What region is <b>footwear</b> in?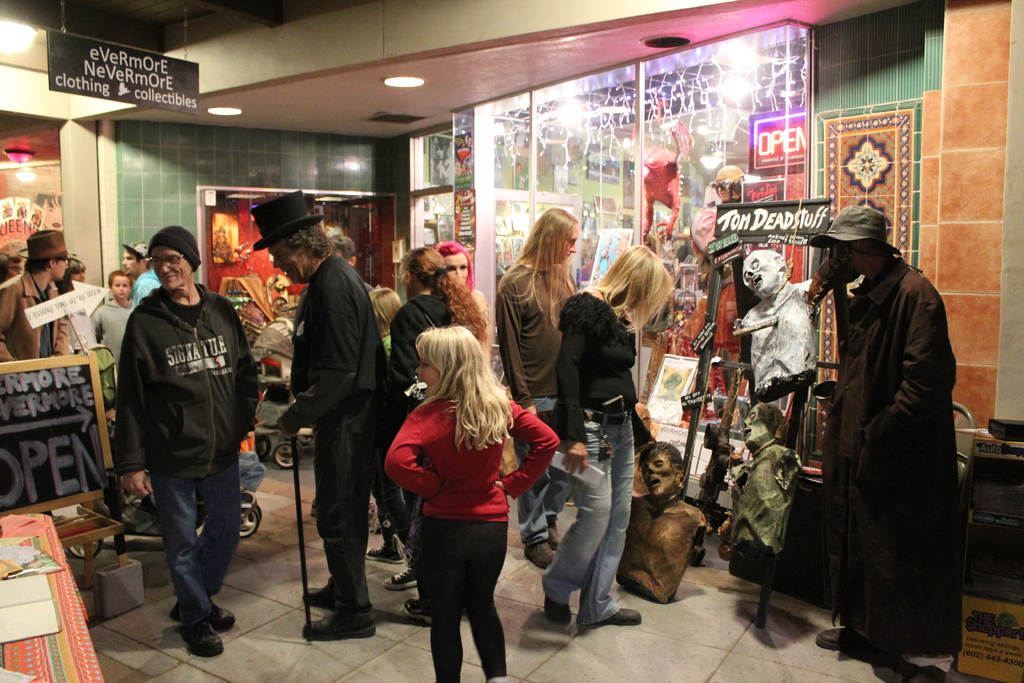
(x1=365, y1=513, x2=406, y2=557).
